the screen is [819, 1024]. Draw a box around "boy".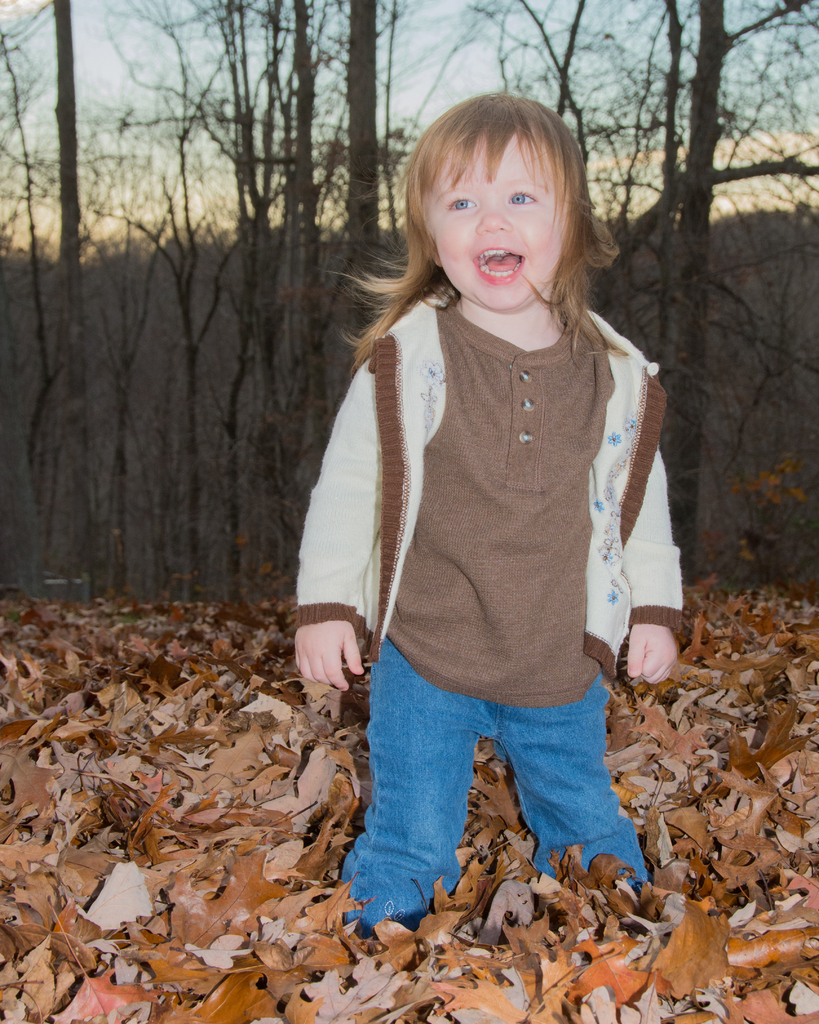
Rect(293, 89, 688, 952).
